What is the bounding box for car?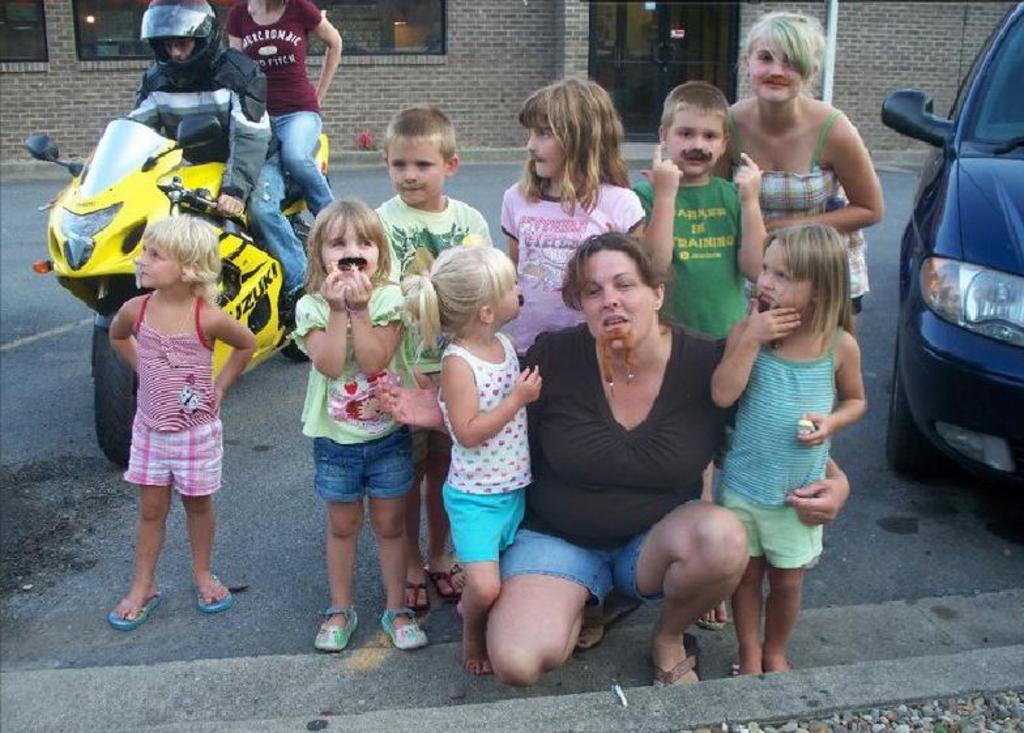
(left=874, top=0, right=1023, bottom=544).
